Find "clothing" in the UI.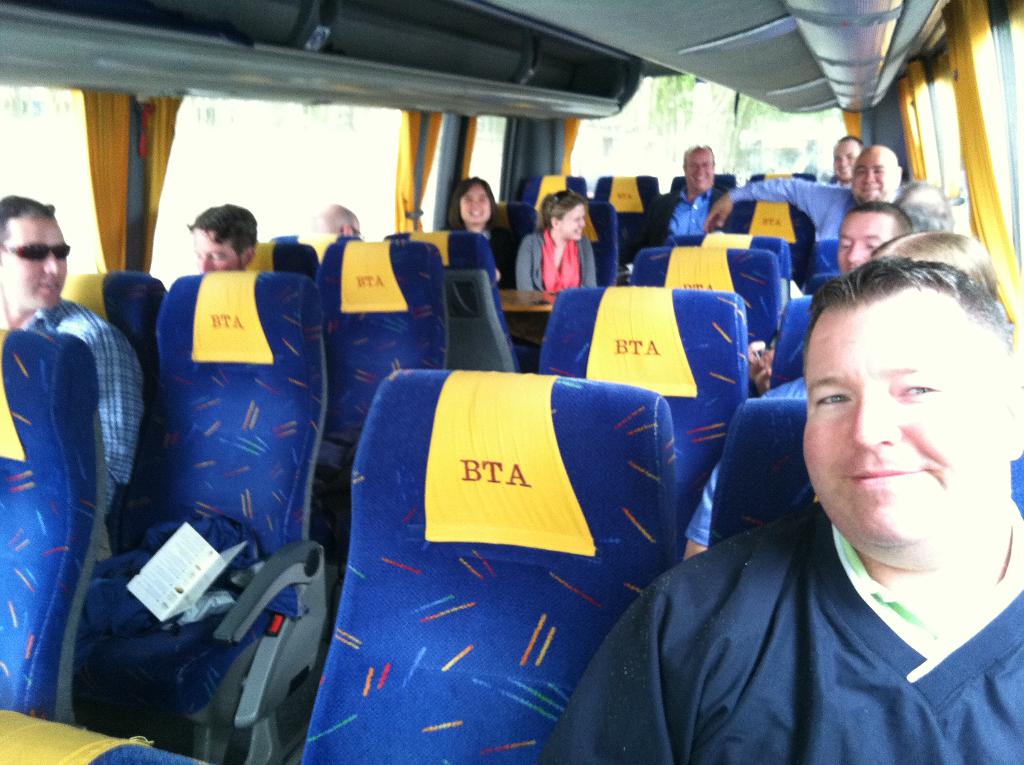
UI element at x1=598 y1=421 x2=1015 y2=761.
